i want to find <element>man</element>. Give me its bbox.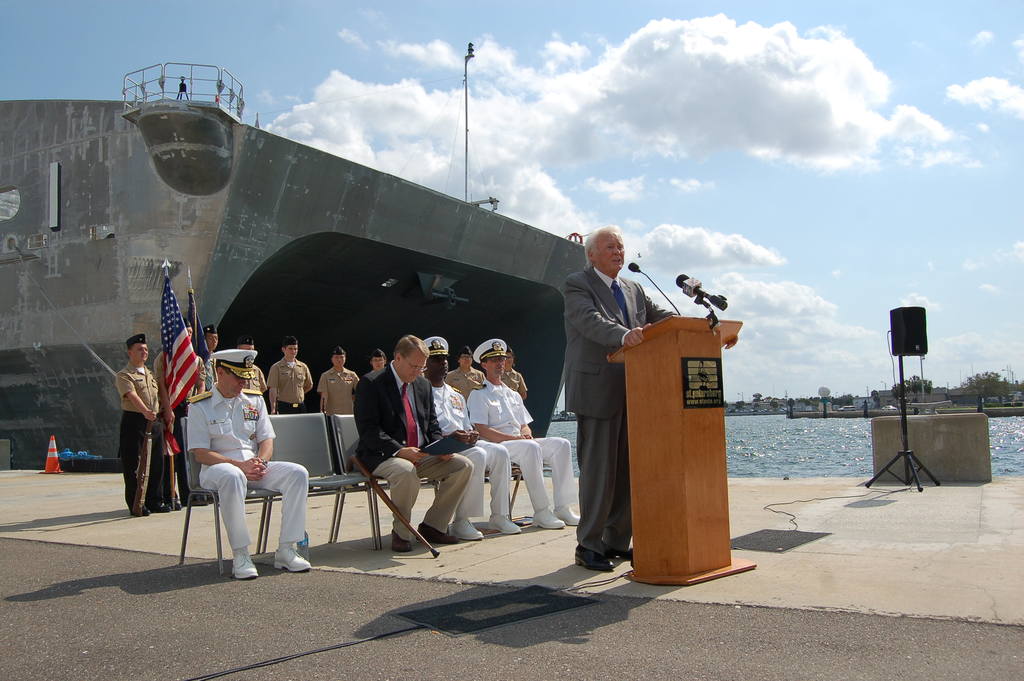
bbox=[203, 324, 225, 393].
